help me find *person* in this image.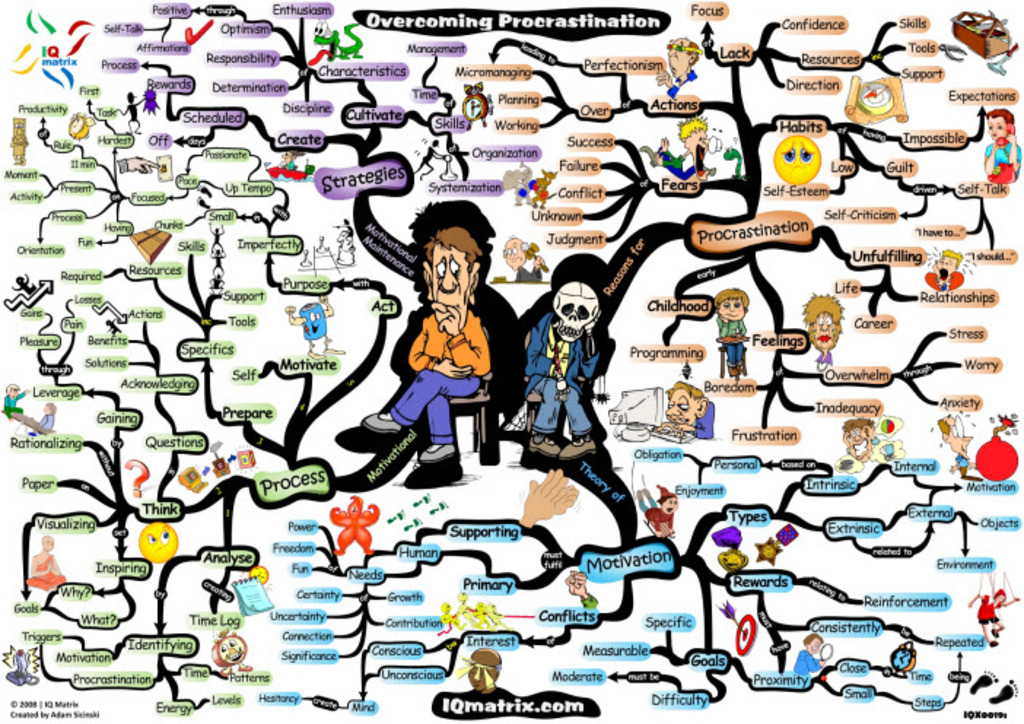
Found it: region(10, 270, 35, 290).
